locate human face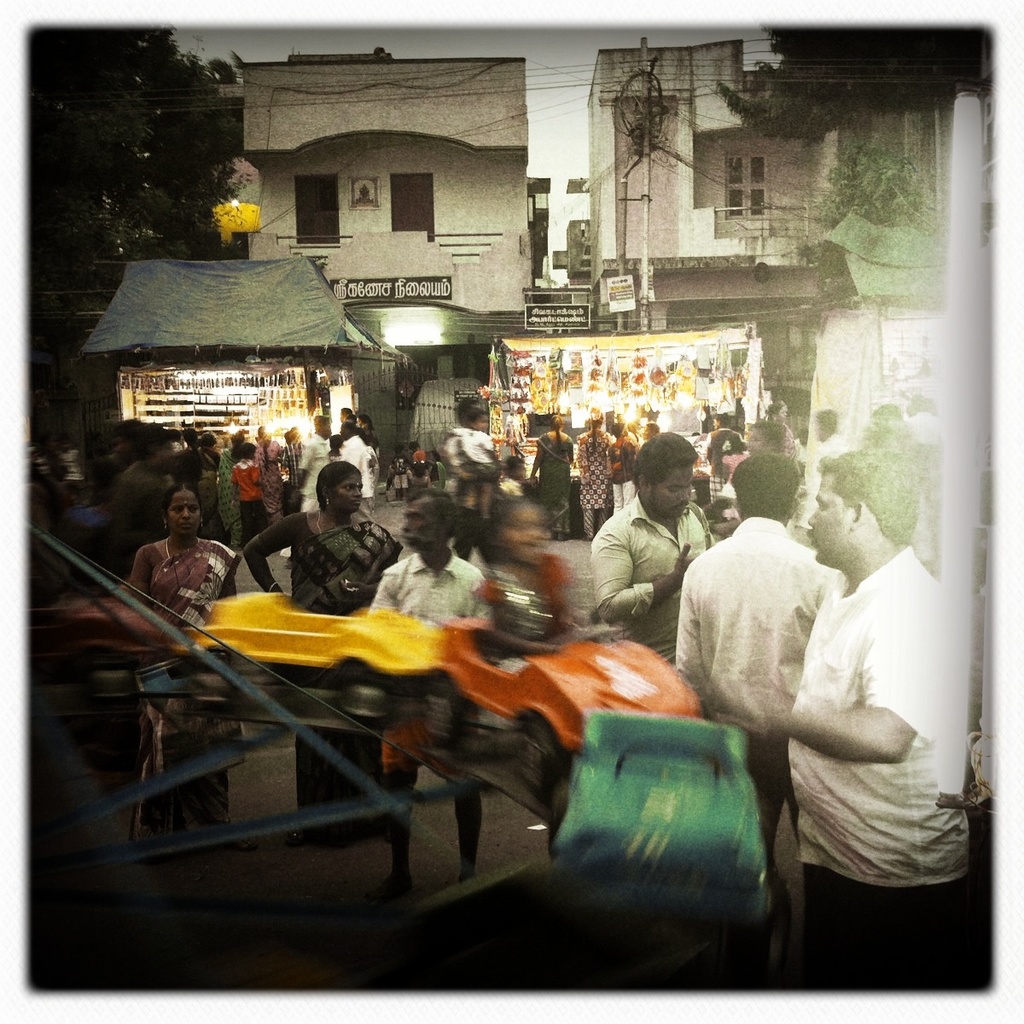
{"x1": 809, "y1": 476, "x2": 847, "y2": 561}
